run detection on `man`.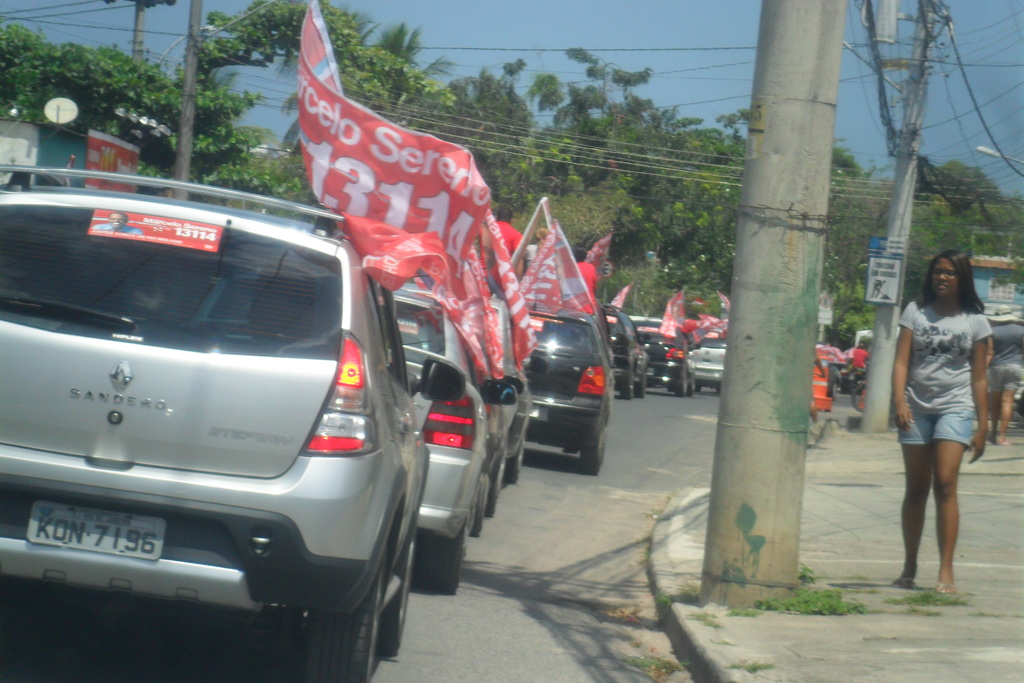
Result: <region>95, 211, 145, 233</region>.
